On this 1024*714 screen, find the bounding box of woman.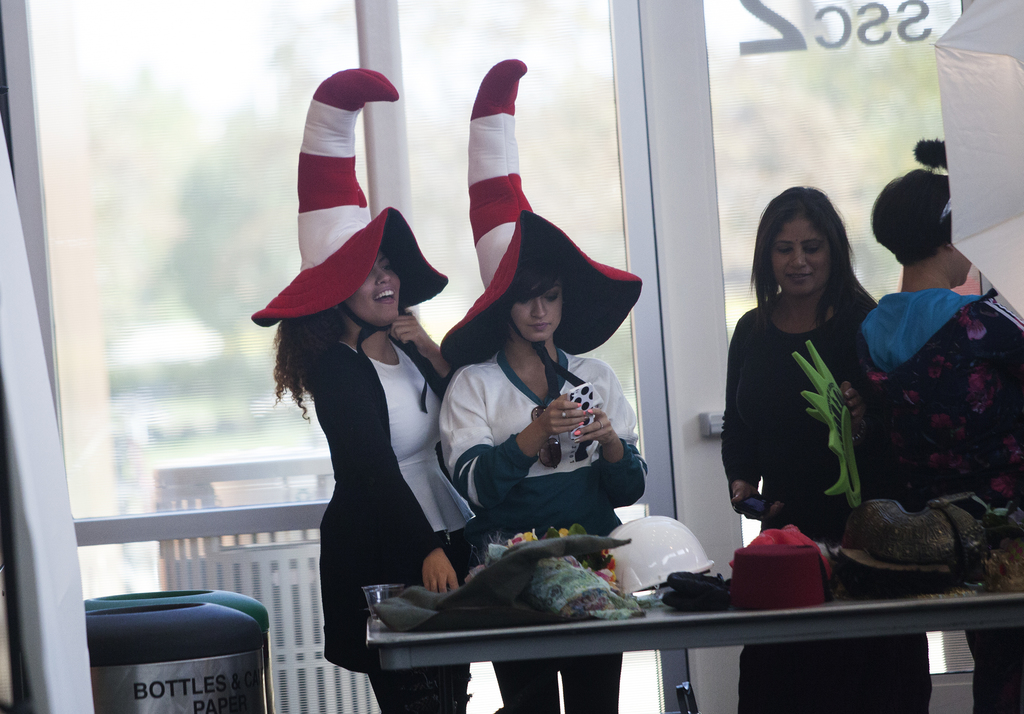
Bounding box: 717/184/942/713.
